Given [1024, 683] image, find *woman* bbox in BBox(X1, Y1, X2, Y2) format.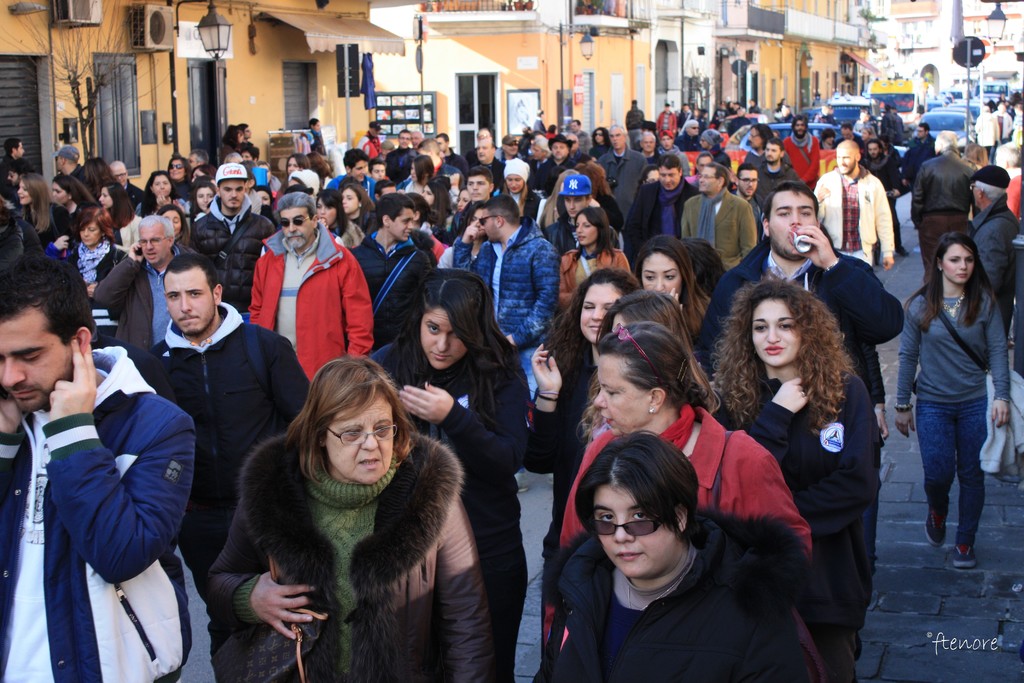
BBox(502, 157, 543, 231).
